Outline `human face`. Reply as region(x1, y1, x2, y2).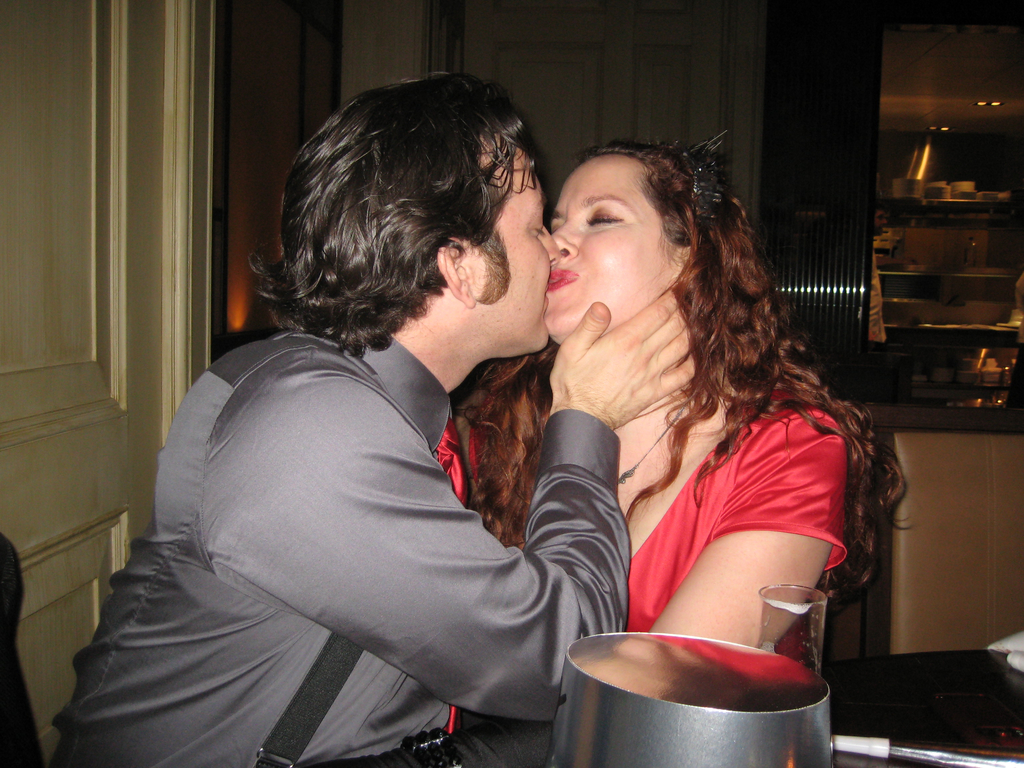
region(461, 130, 563, 355).
